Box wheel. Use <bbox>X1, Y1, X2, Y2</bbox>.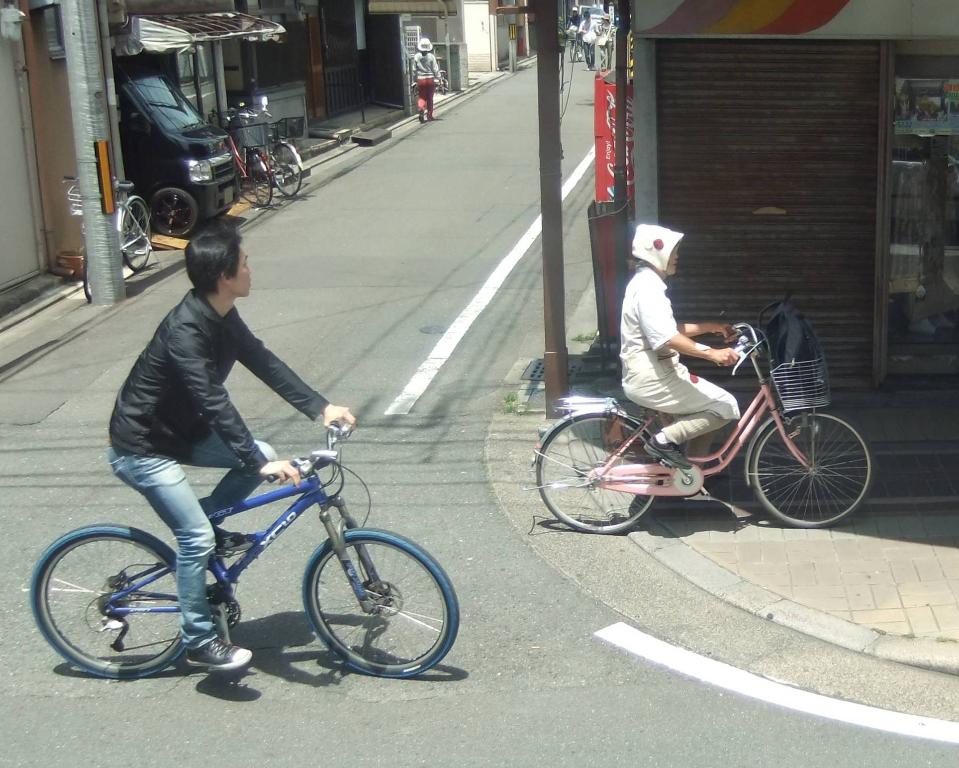
<bbox>756, 412, 840, 520</bbox>.
